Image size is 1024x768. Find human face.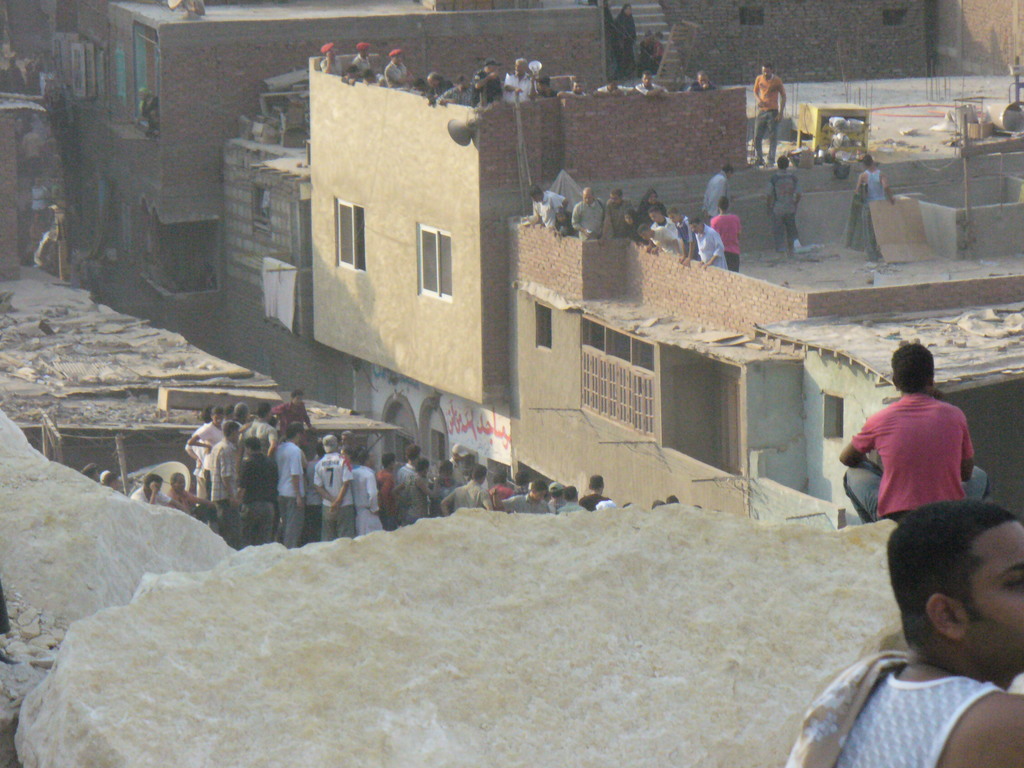
region(534, 488, 547, 501).
